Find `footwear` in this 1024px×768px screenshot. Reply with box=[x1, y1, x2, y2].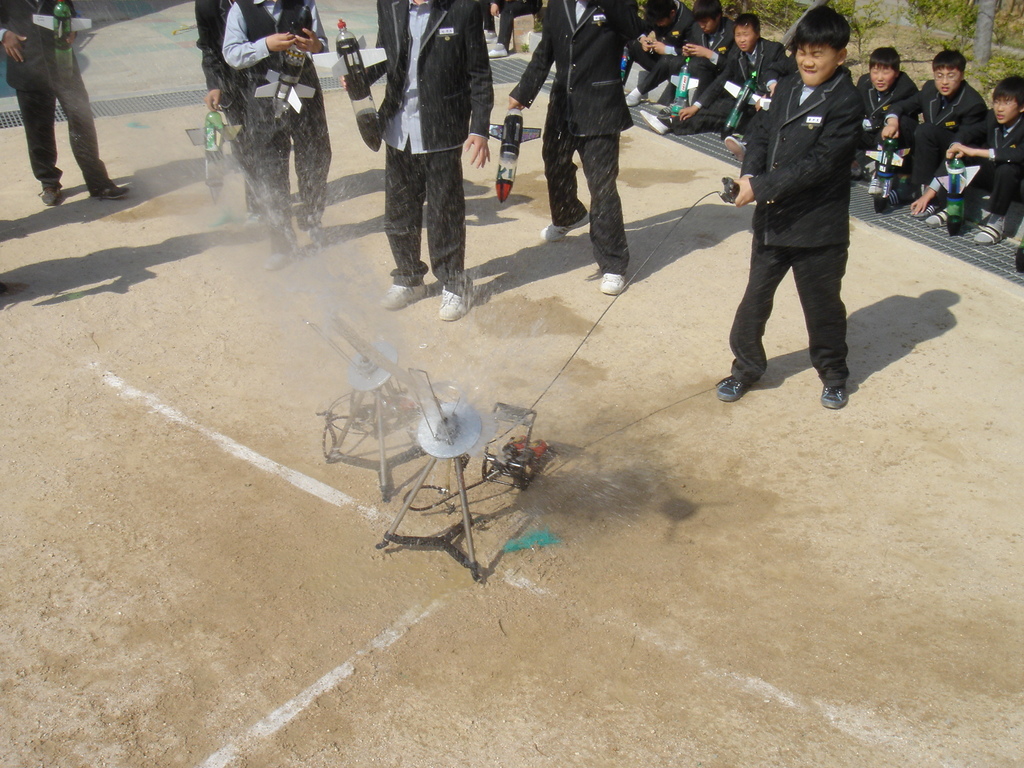
box=[625, 90, 639, 109].
